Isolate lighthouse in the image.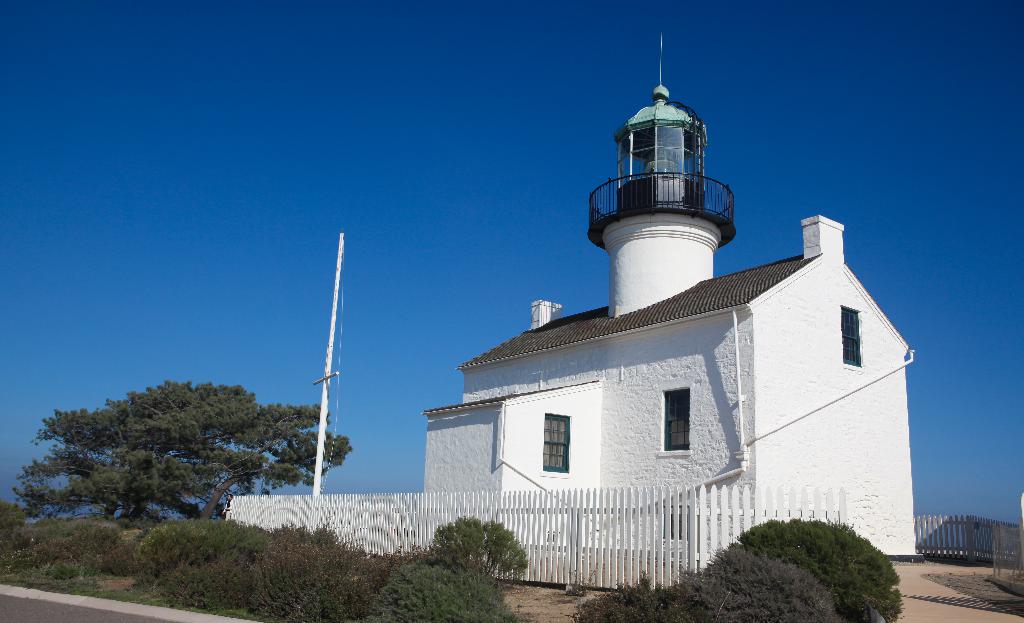
Isolated region: region(404, 28, 873, 562).
